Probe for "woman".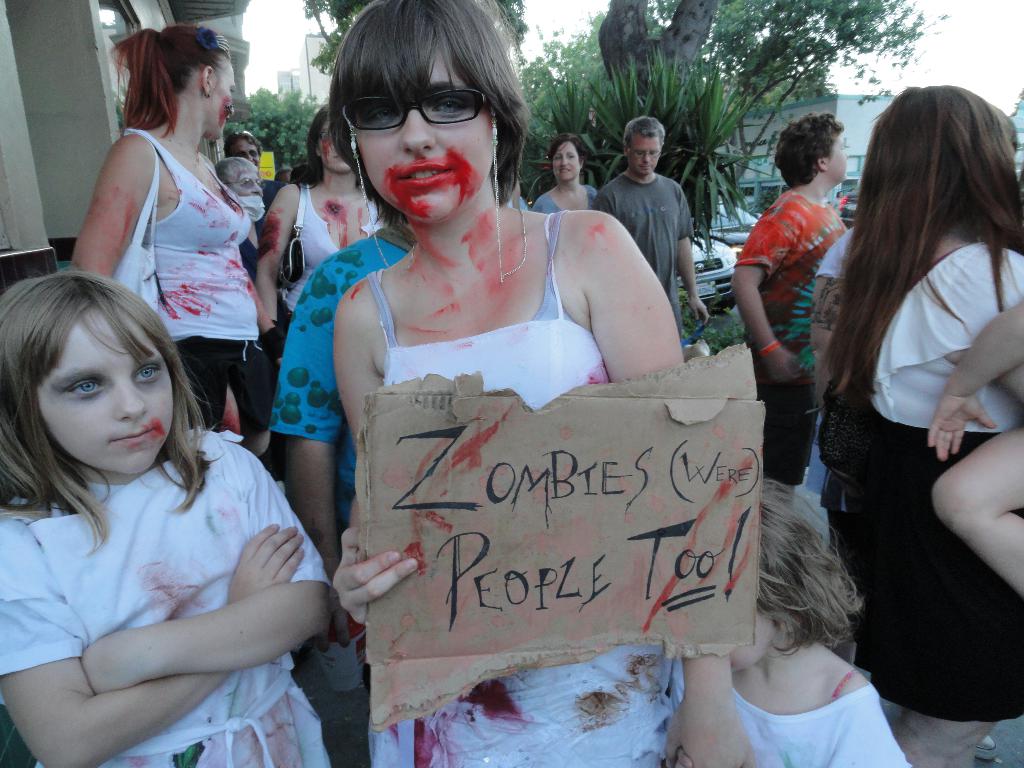
Probe result: pyautogui.locateOnScreen(67, 22, 278, 465).
